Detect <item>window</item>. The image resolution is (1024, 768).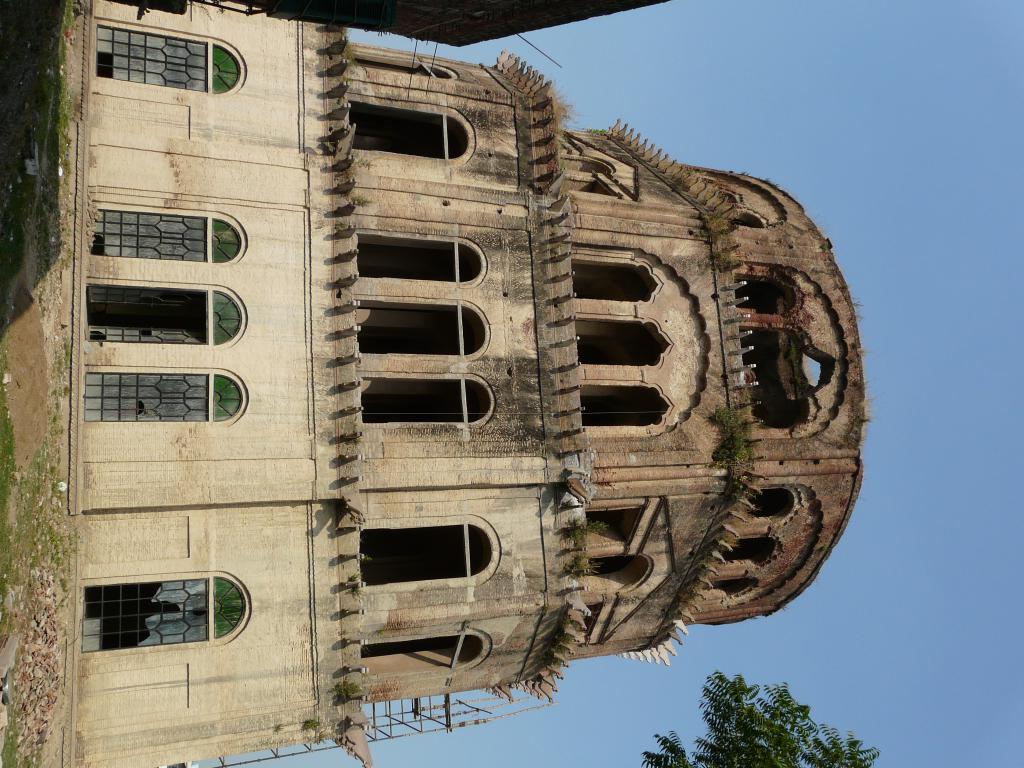
(x1=78, y1=578, x2=247, y2=648).
